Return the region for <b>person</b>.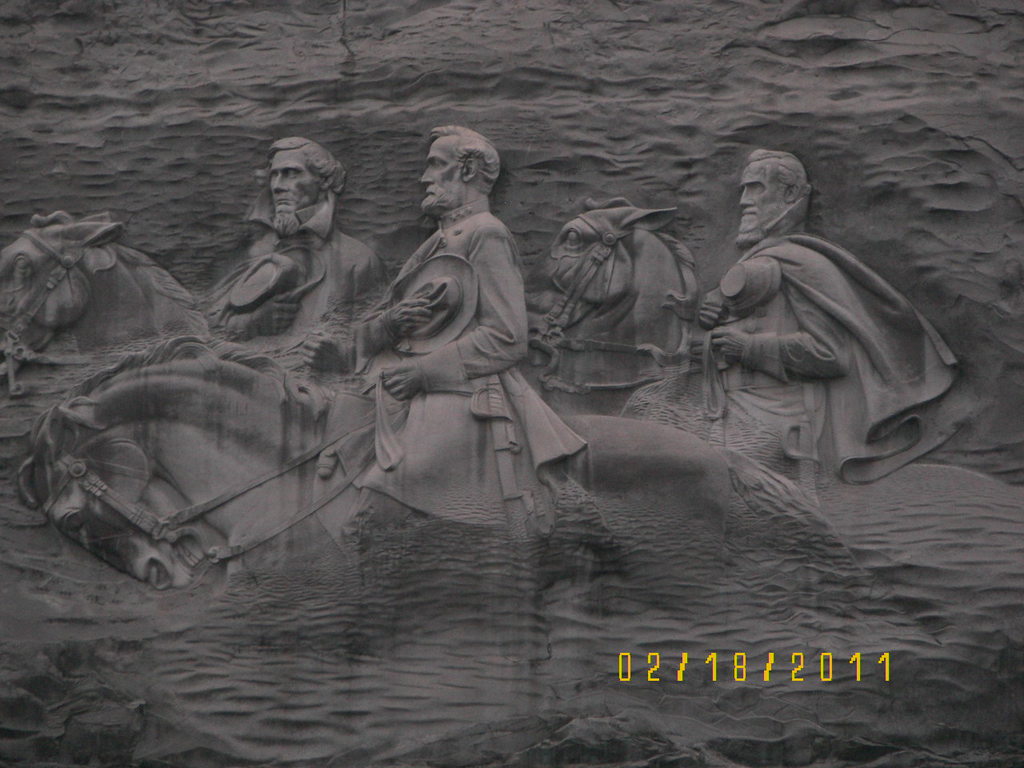
<box>205,135,386,378</box>.
